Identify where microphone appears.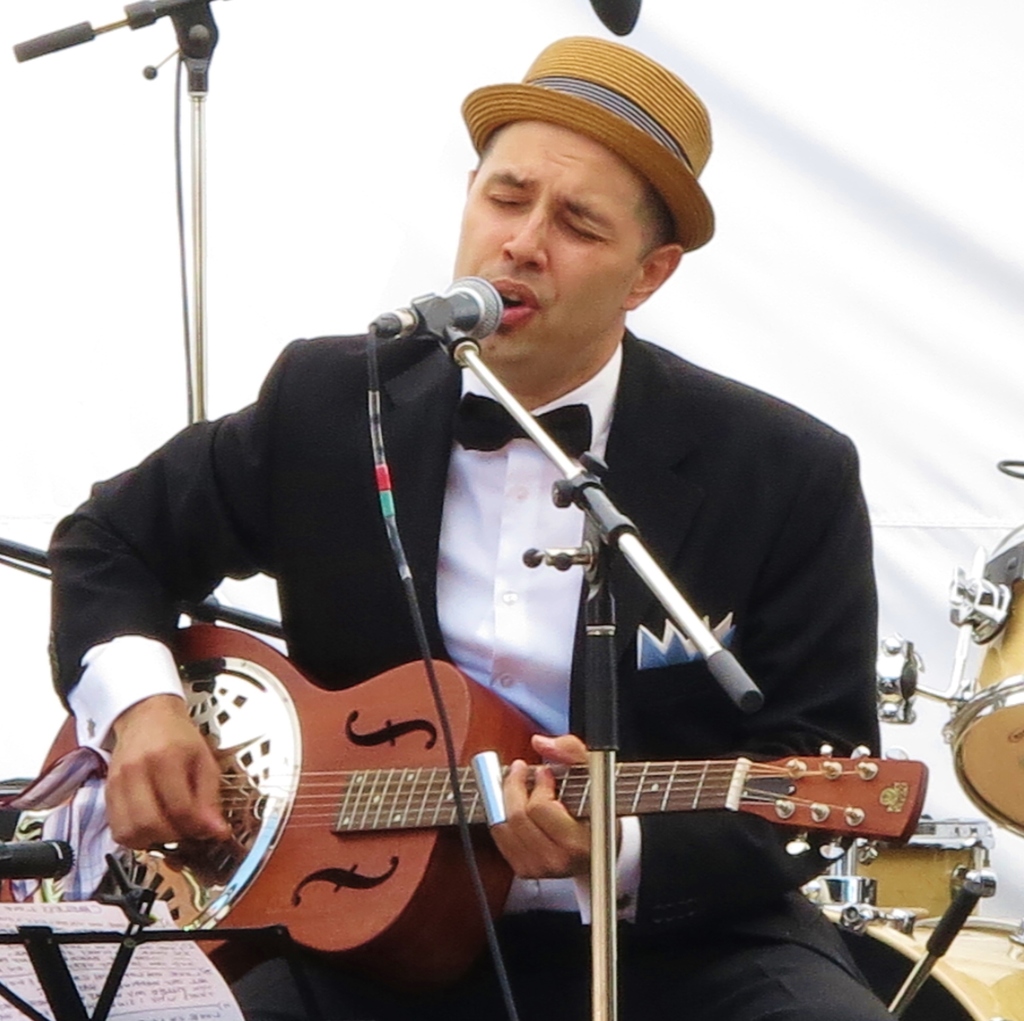
Appears at bbox(406, 273, 503, 339).
